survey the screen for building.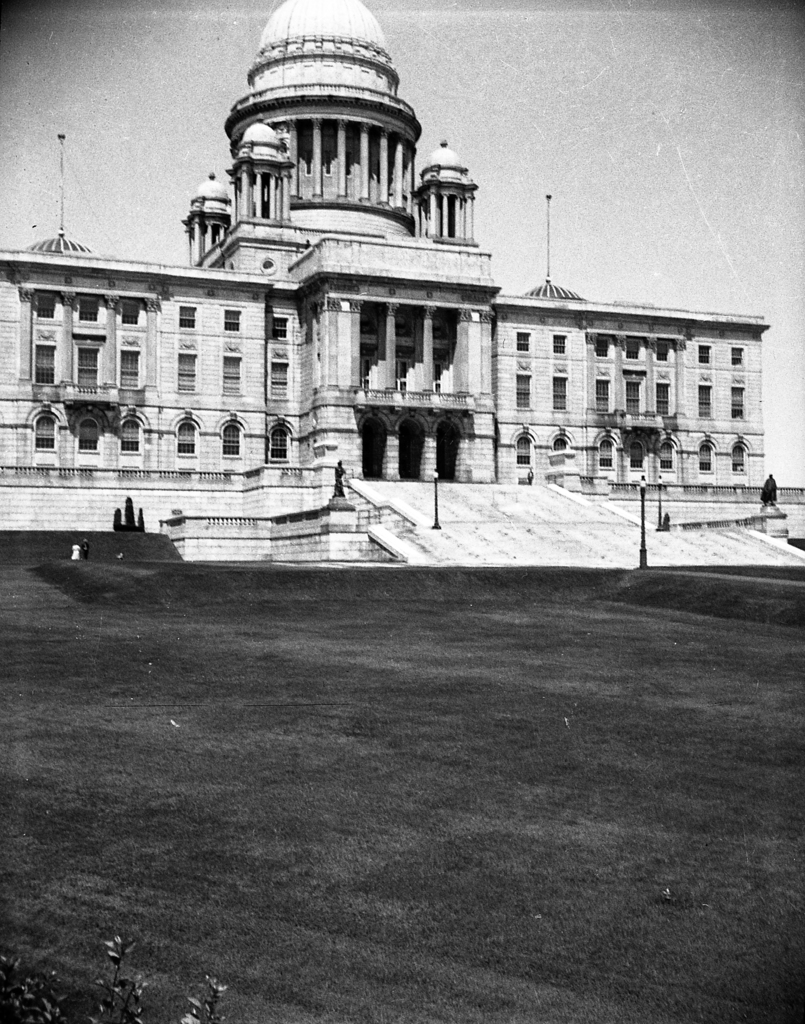
Survey found: (0,0,772,564).
